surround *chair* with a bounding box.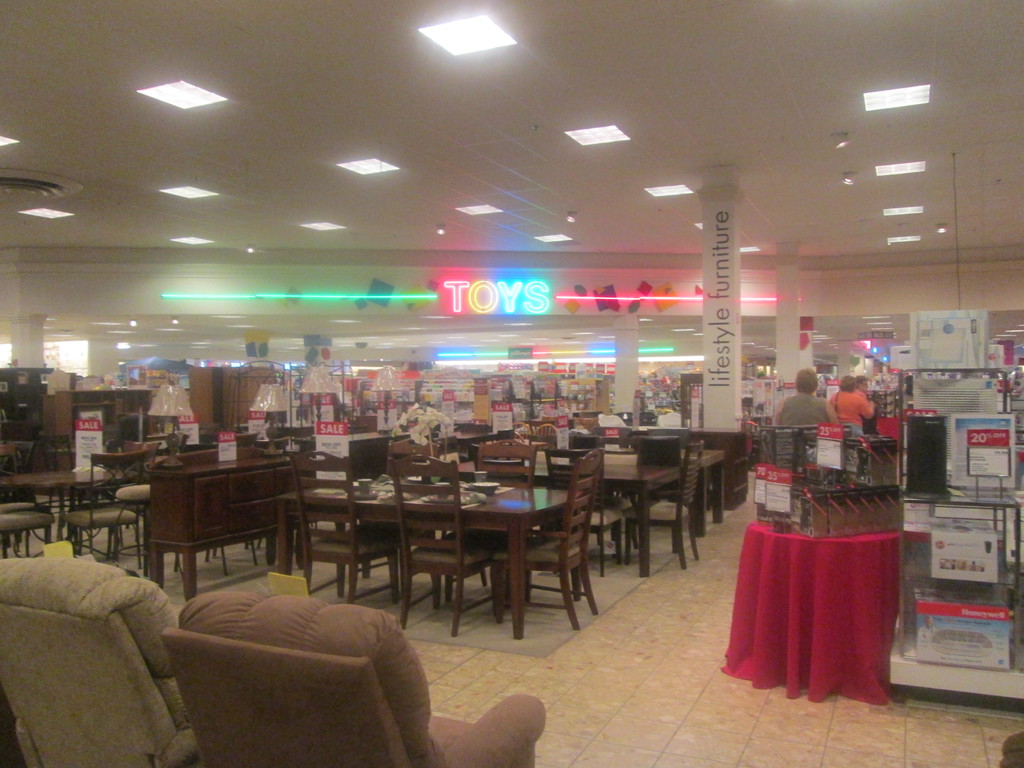
pyautogui.locateOnScreen(64, 454, 145, 572).
